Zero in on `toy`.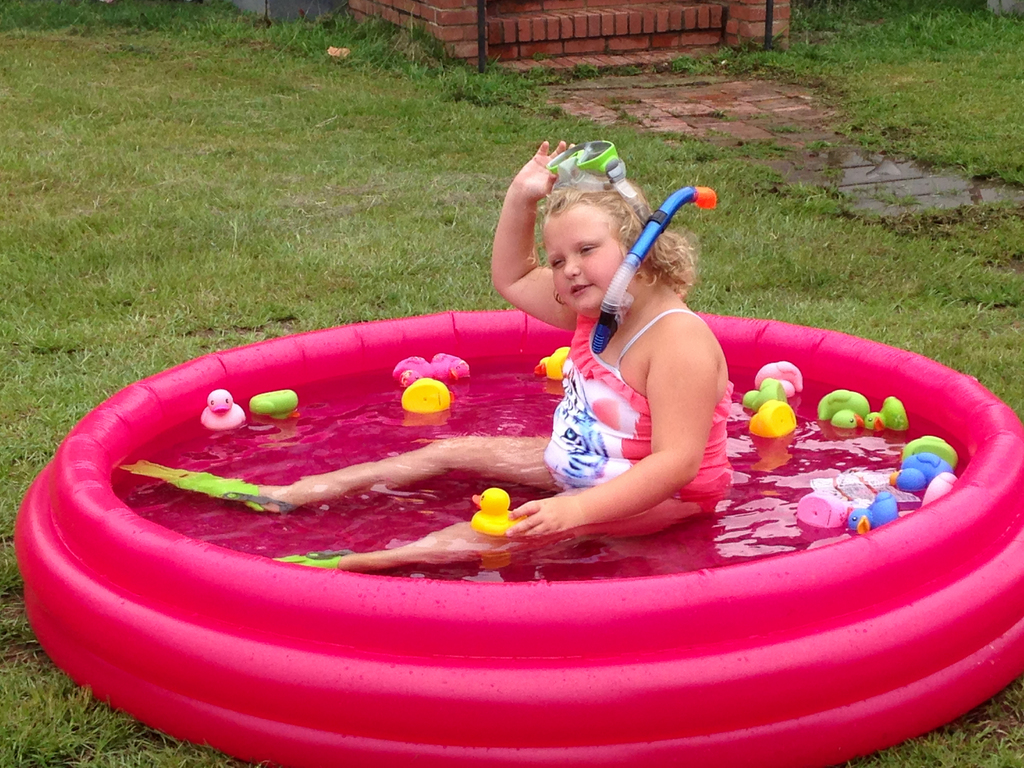
Zeroed in: {"left": 250, "top": 388, "right": 299, "bottom": 419}.
